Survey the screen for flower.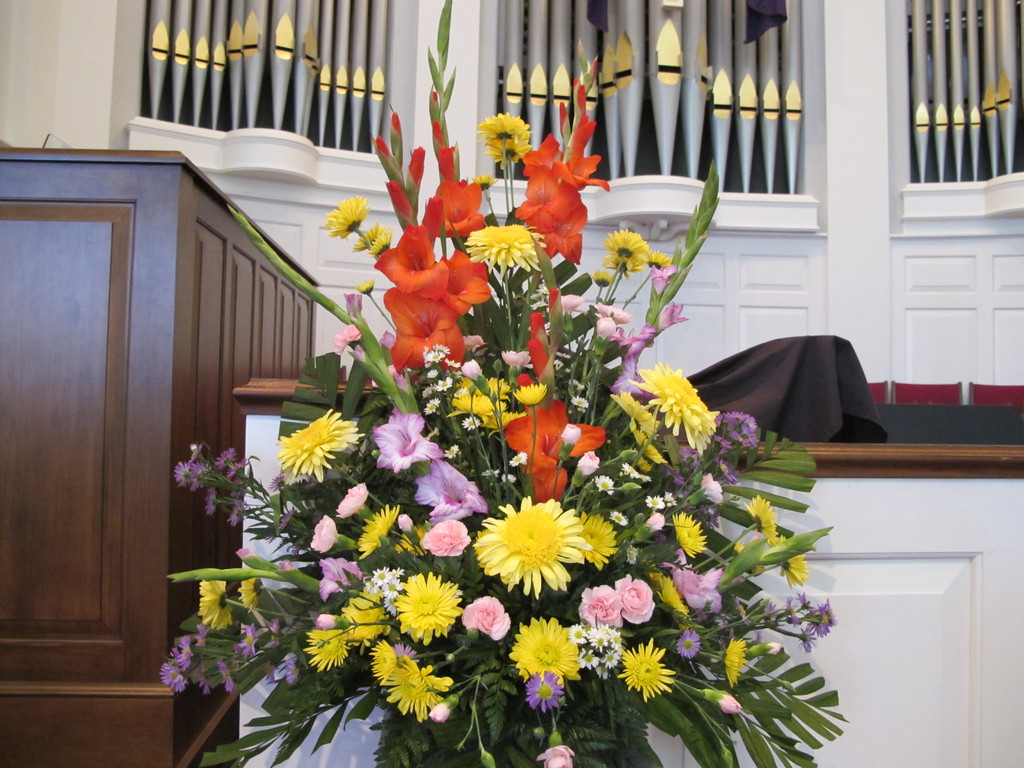
Survey found: crop(713, 694, 742, 714).
